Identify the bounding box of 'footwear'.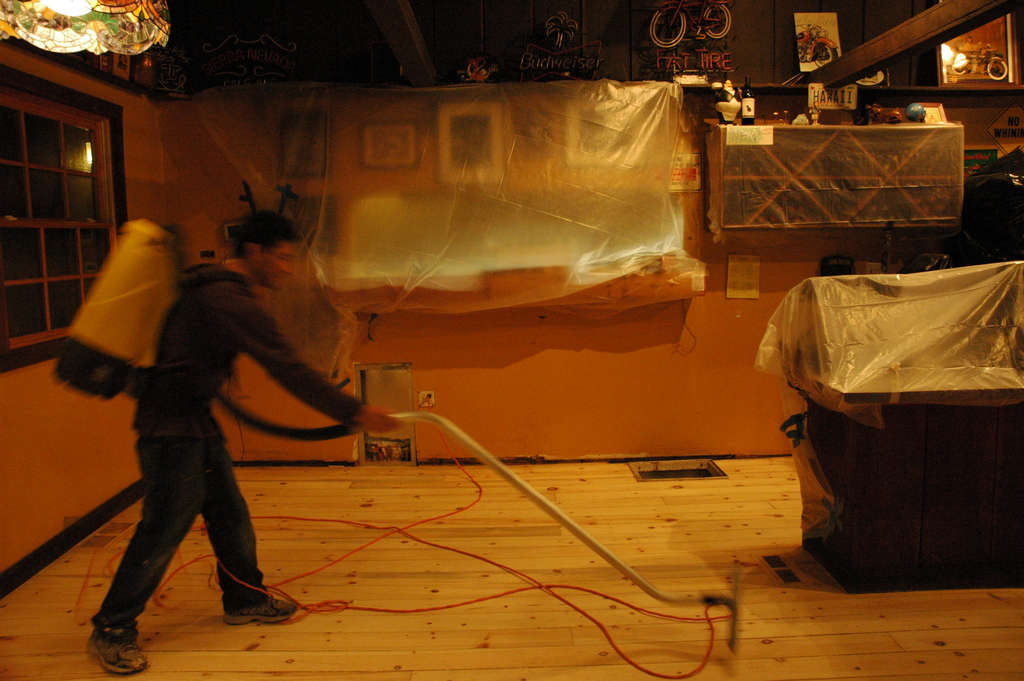
<bbox>77, 595, 142, 666</bbox>.
